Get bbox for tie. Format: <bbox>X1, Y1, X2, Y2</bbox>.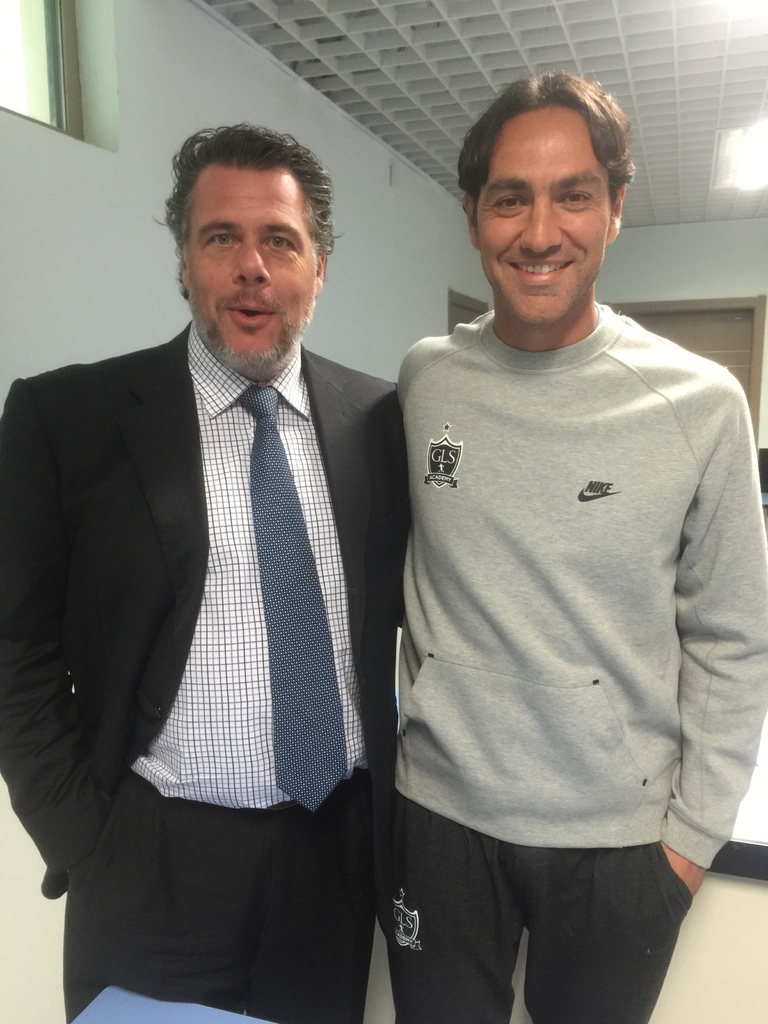
<bbox>236, 388, 348, 805</bbox>.
